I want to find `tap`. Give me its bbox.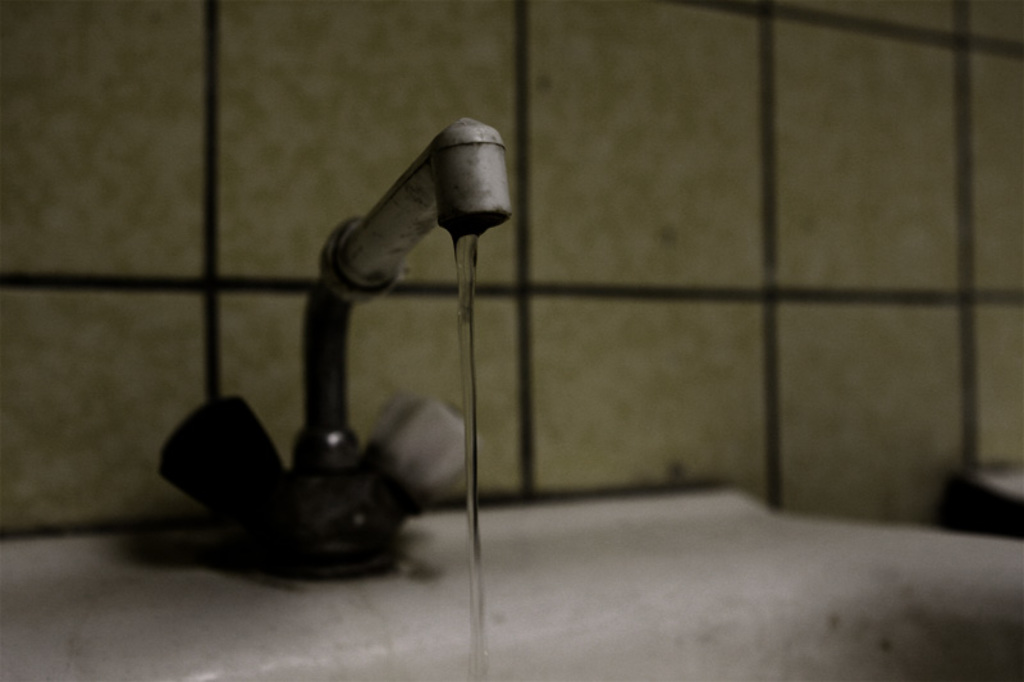
box=[189, 92, 575, 621].
